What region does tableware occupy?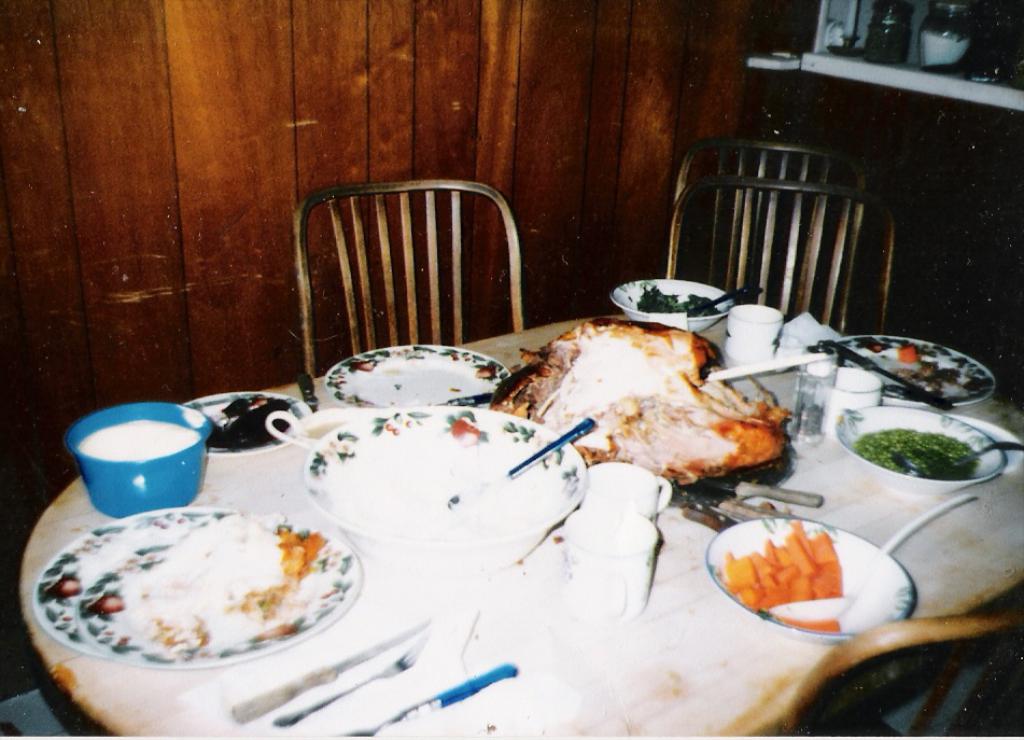
bbox(587, 461, 671, 533).
